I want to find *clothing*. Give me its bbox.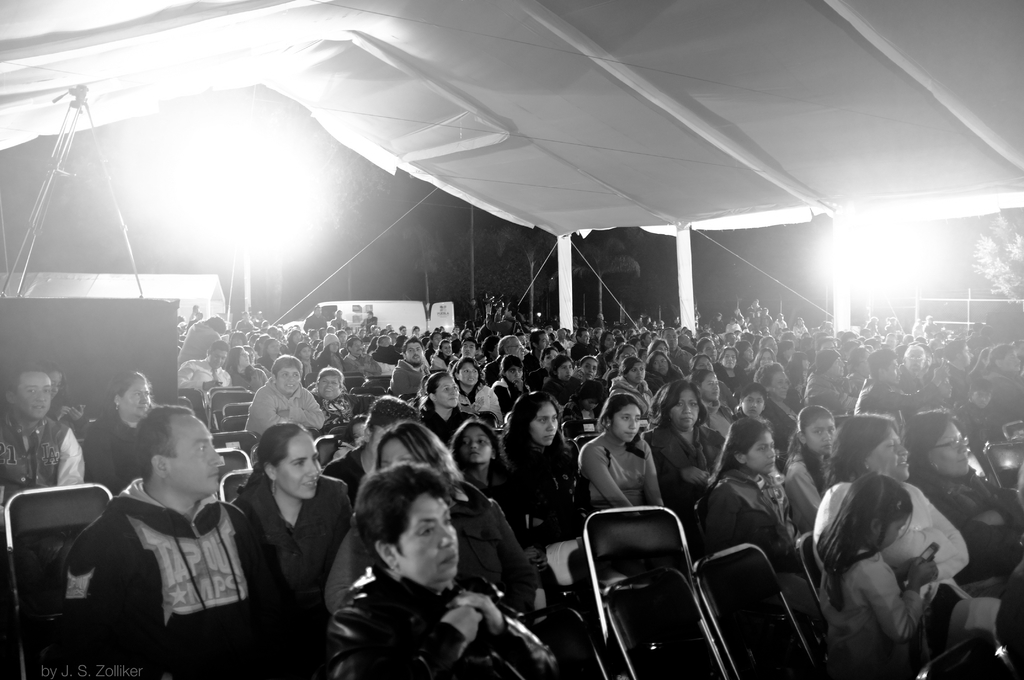
0, 410, 81, 519.
